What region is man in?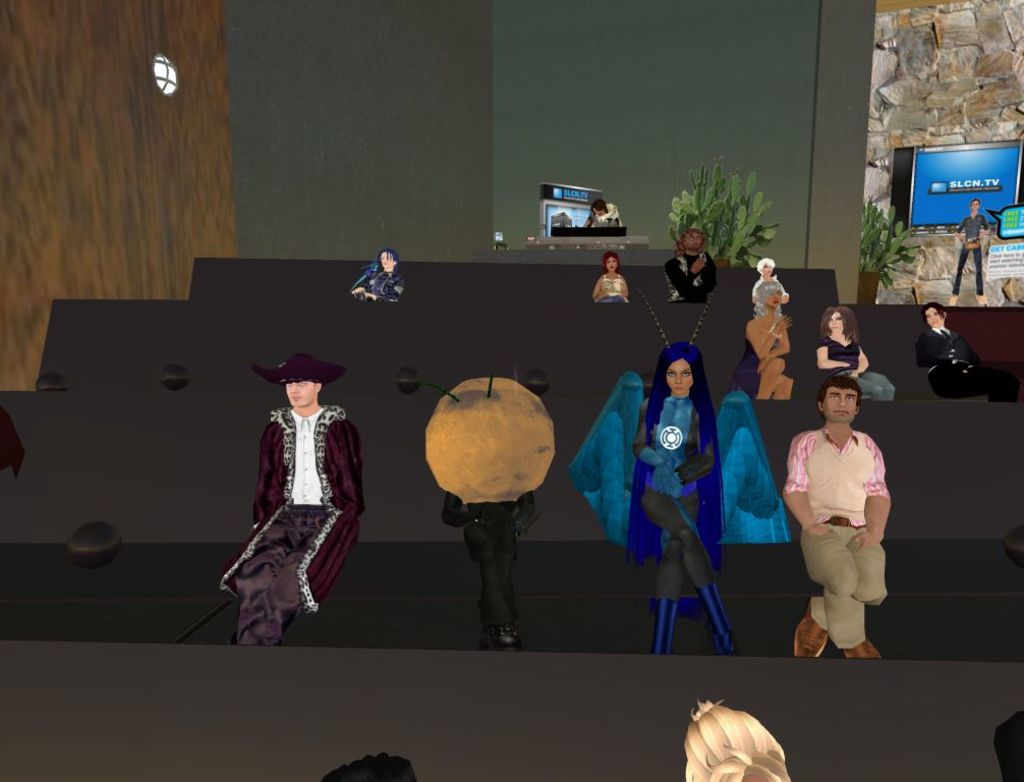
rect(958, 205, 989, 309).
